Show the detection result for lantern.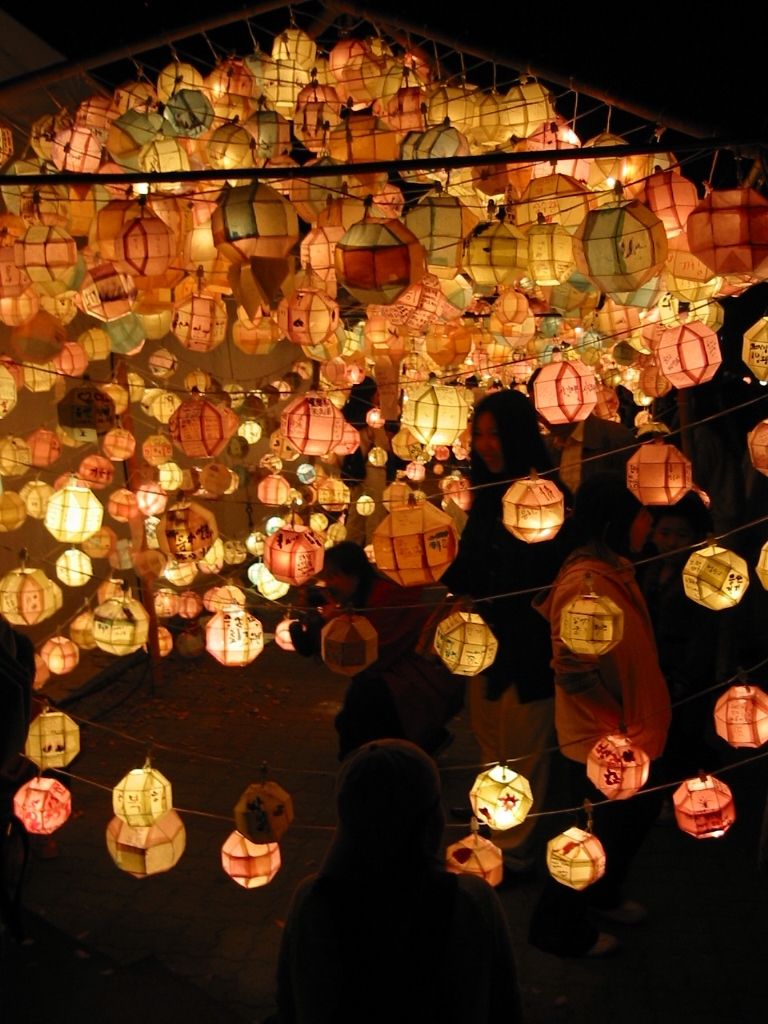
crop(202, 461, 231, 493).
